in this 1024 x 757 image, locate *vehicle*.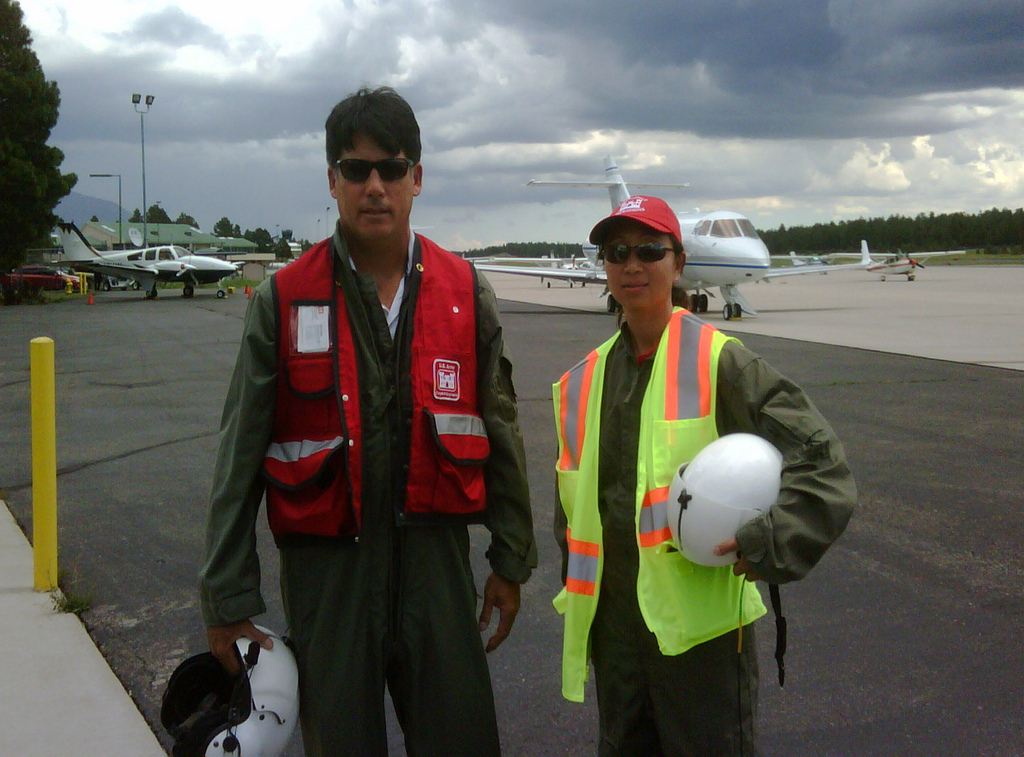
Bounding box: x1=57 y1=267 x2=102 y2=288.
